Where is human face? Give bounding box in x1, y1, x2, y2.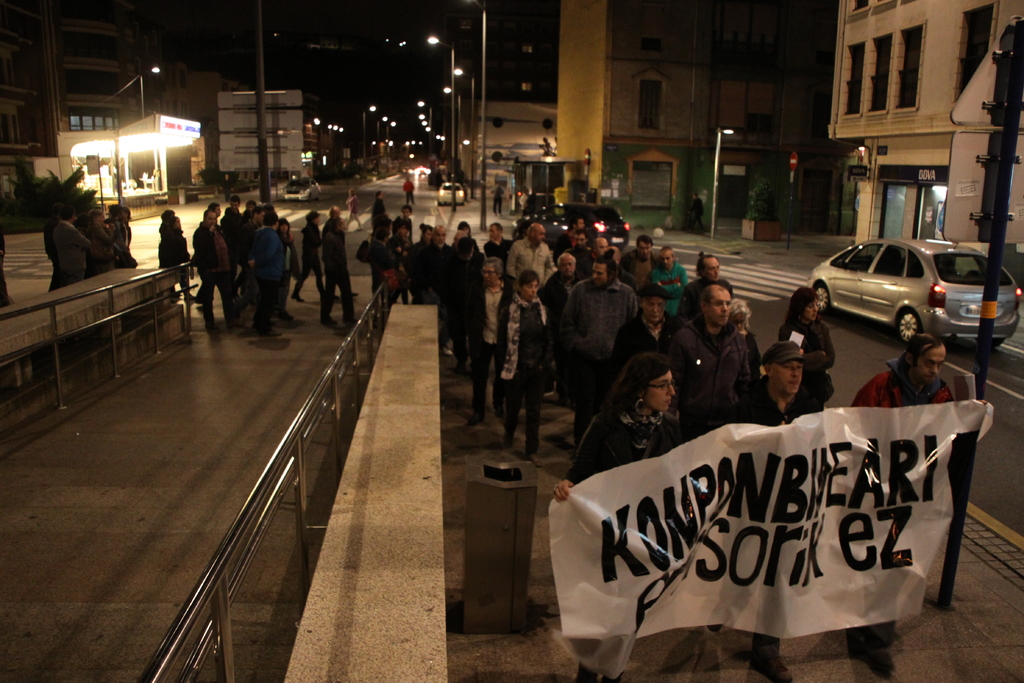
525, 278, 540, 303.
